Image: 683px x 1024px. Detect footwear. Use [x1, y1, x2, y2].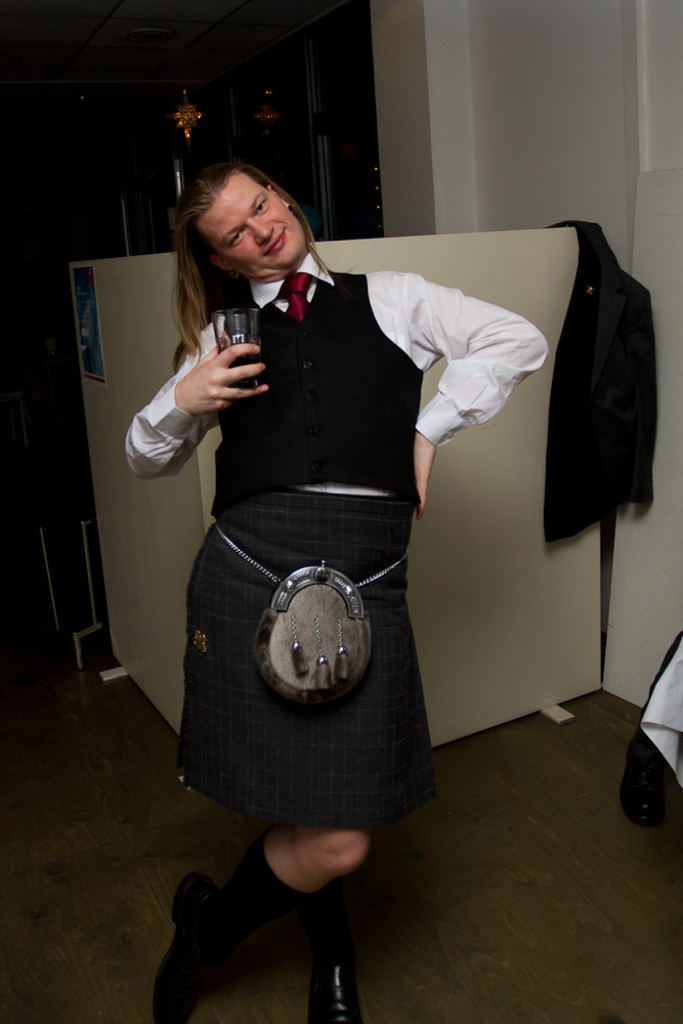
[156, 876, 237, 1023].
